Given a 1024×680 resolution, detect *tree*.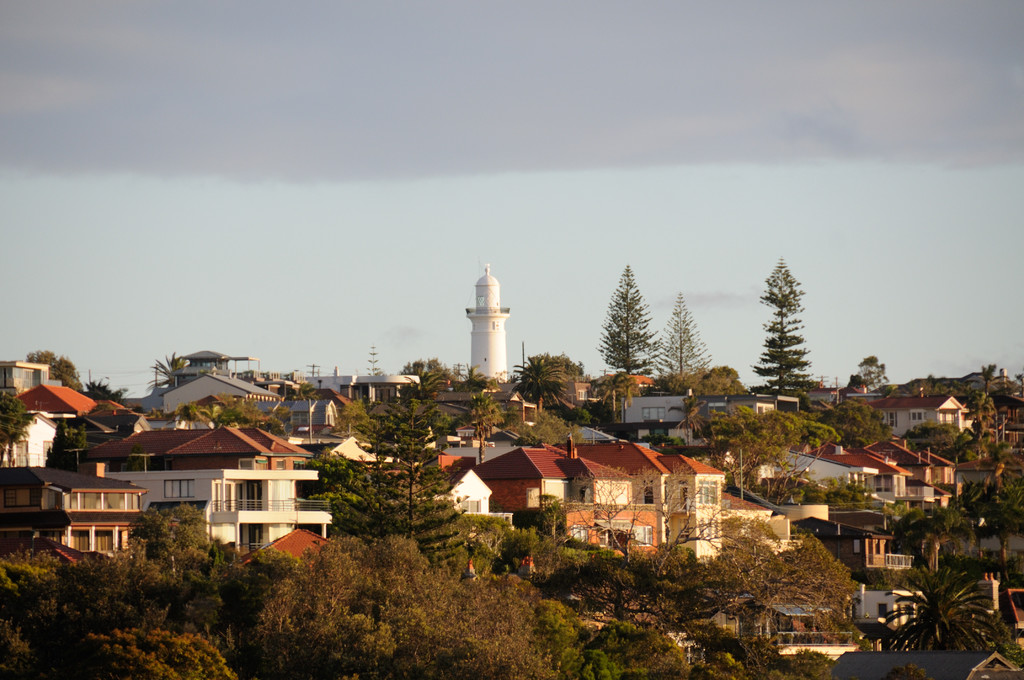
bbox=[134, 350, 189, 393].
